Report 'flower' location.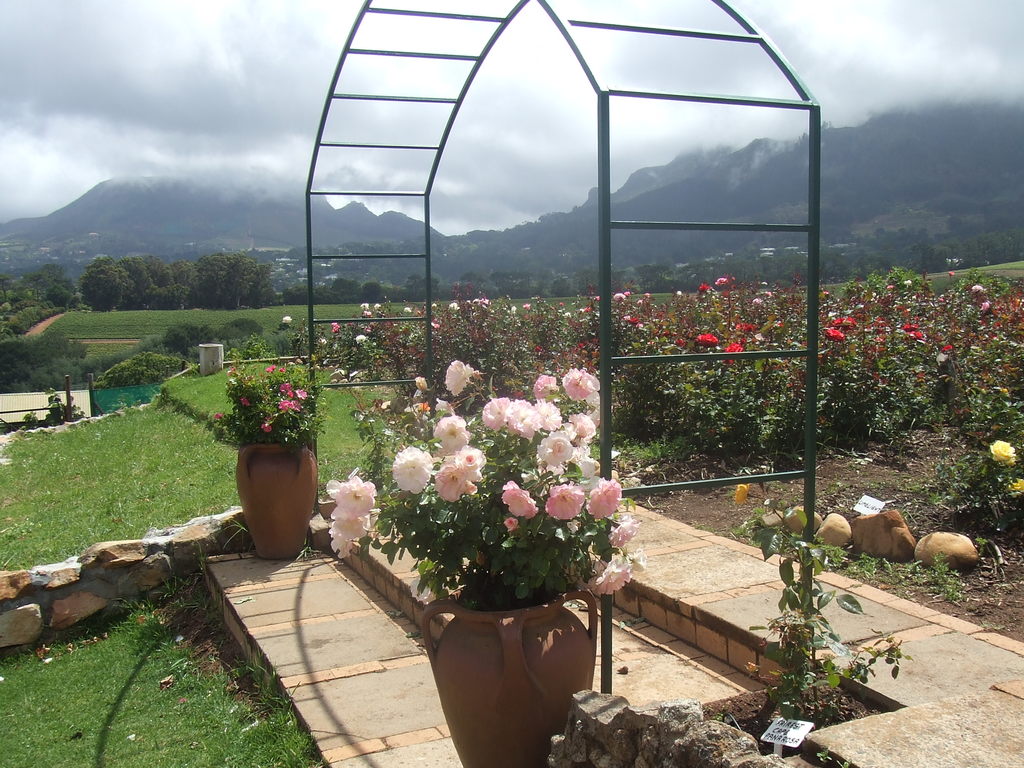
Report: pyautogui.locateOnScreen(525, 303, 529, 310).
